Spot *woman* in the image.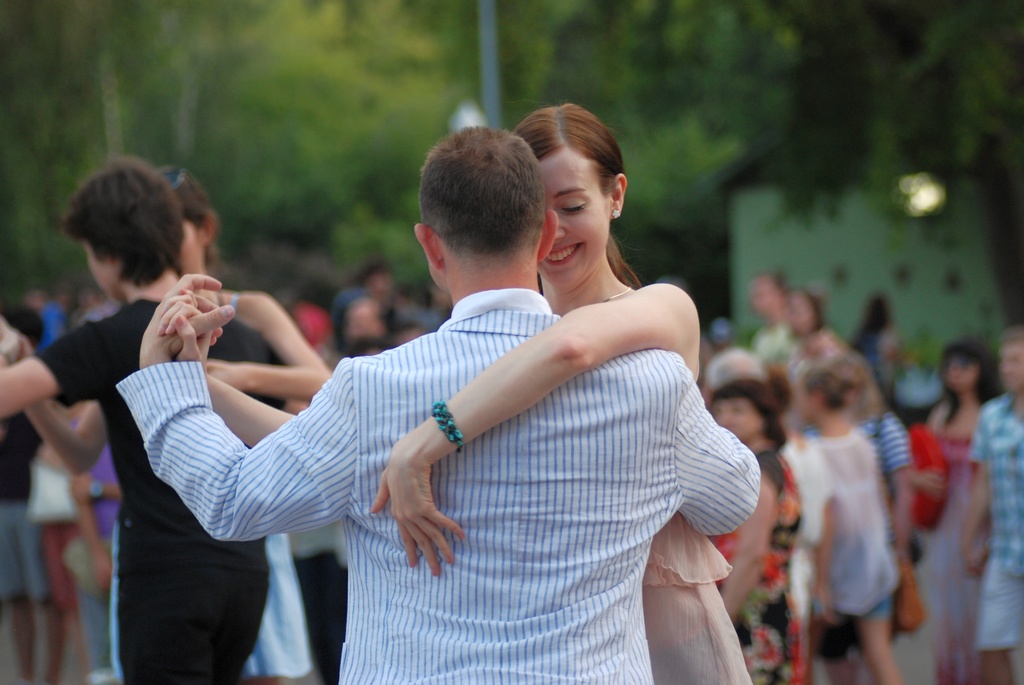
*woman* found at left=780, top=286, right=843, bottom=378.
